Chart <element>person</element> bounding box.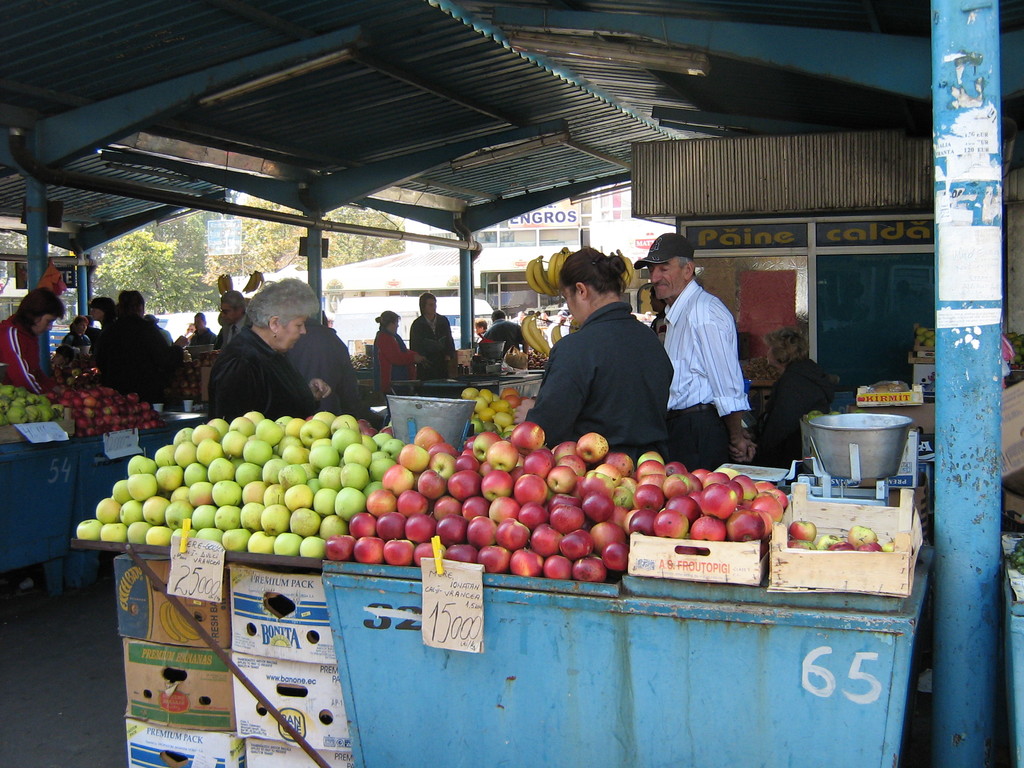
Charted: 747, 328, 831, 471.
